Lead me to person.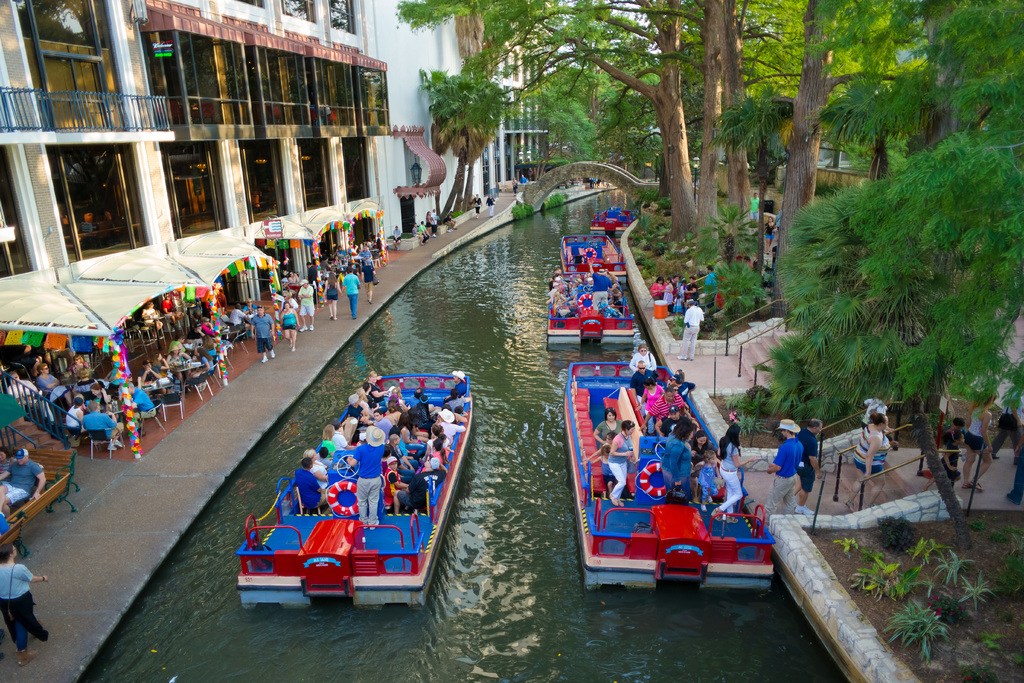
Lead to 90, 384, 107, 402.
